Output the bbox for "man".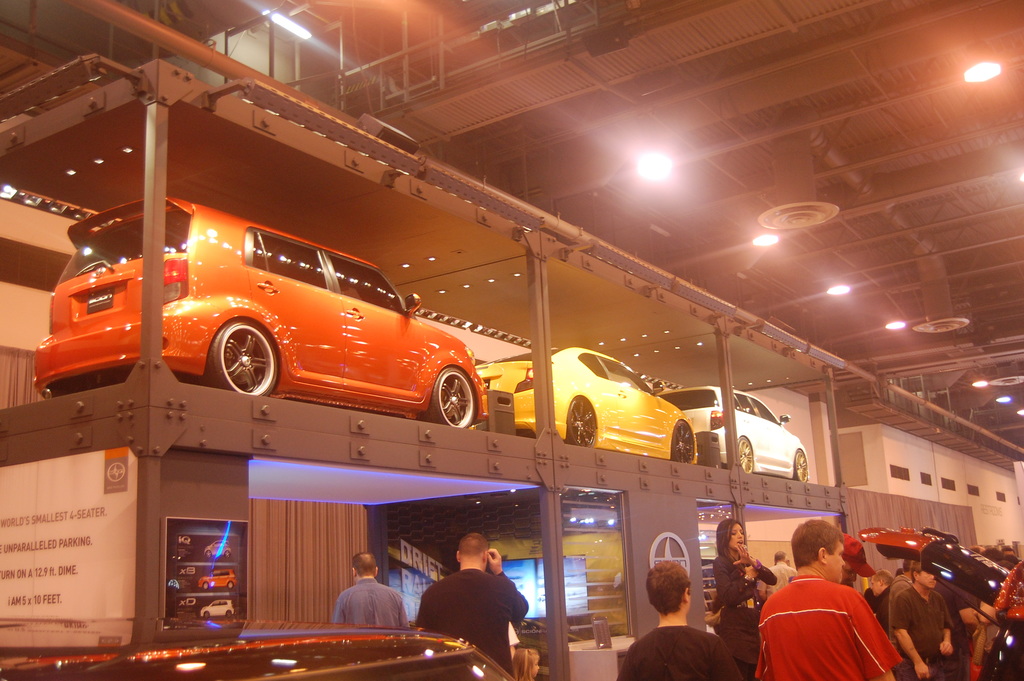
<box>886,557,913,639</box>.
